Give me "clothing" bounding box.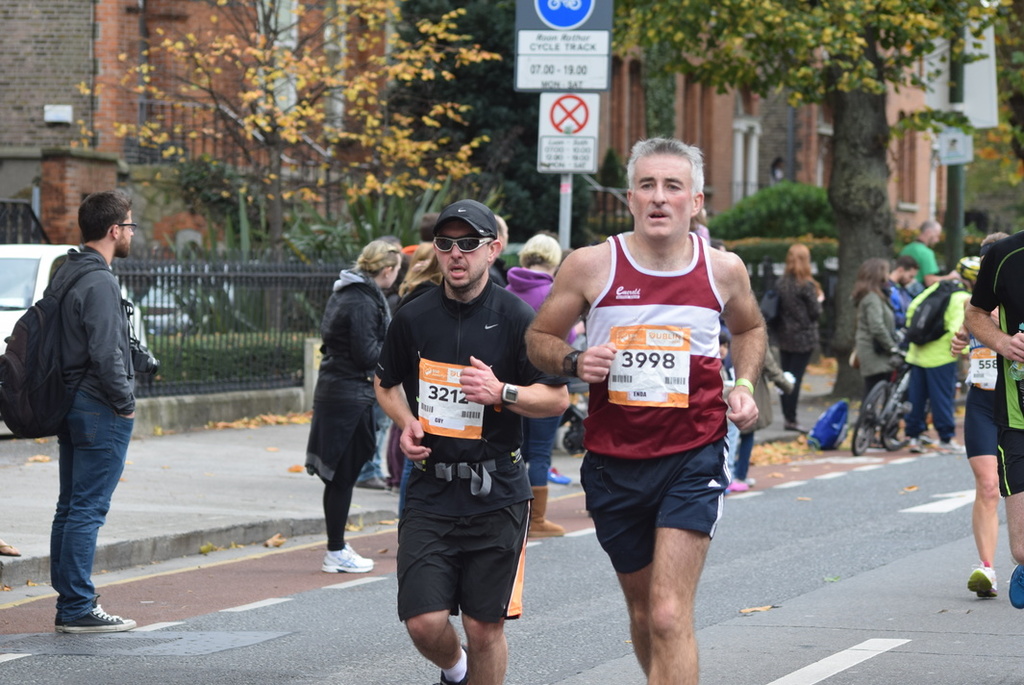
{"left": 576, "top": 232, "right": 731, "bottom": 577}.
